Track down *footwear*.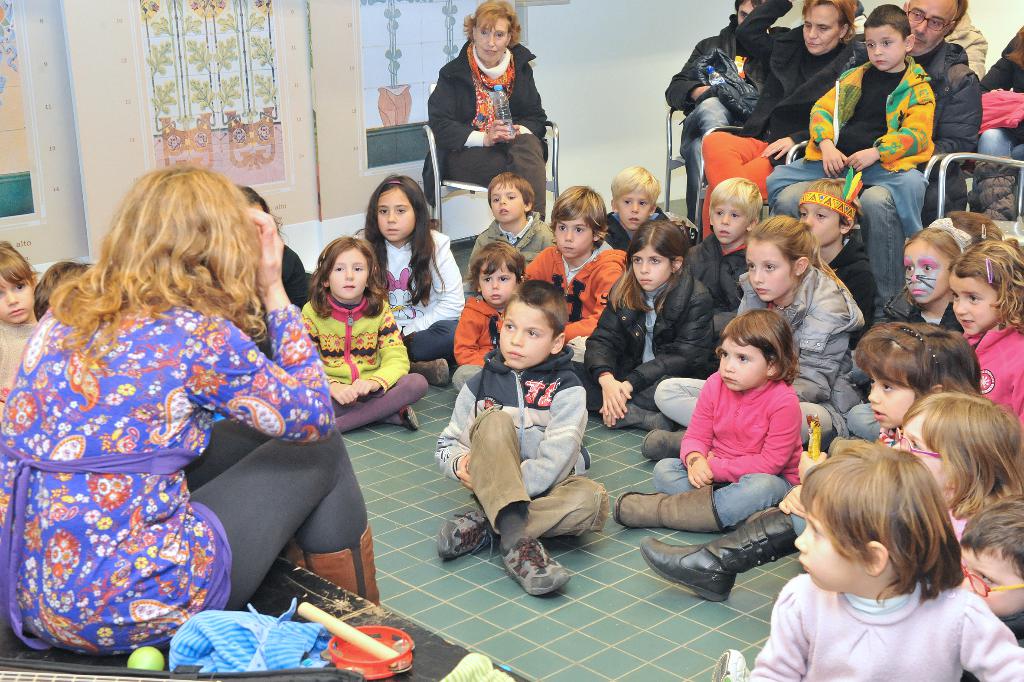
Tracked to (left=610, top=481, right=726, bottom=535).
